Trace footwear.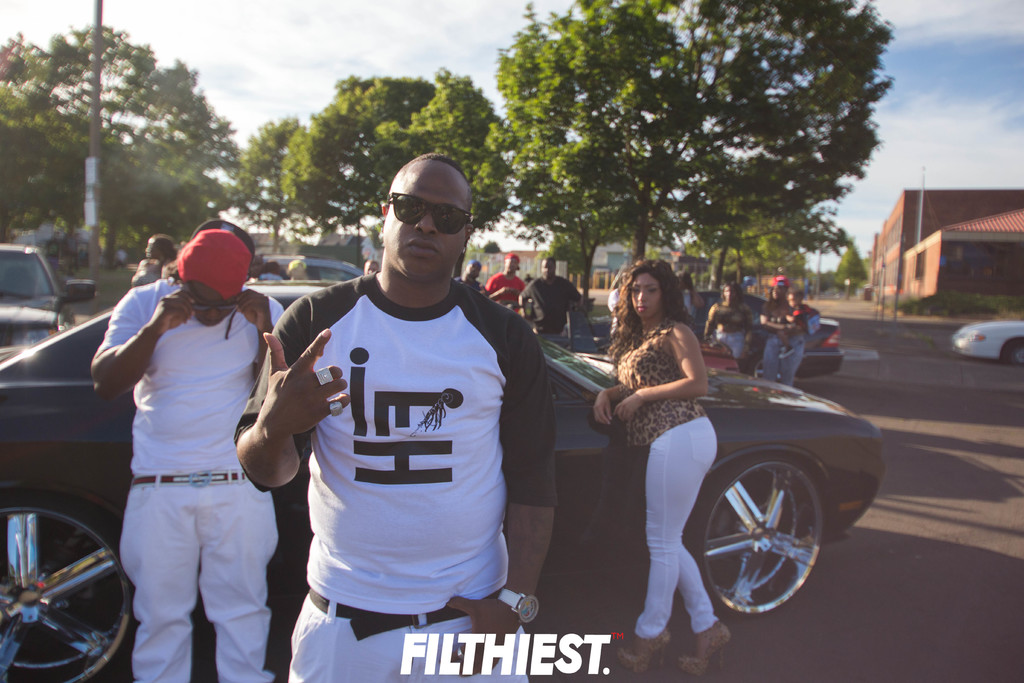
Traced to (x1=680, y1=624, x2=733, y2=682).
